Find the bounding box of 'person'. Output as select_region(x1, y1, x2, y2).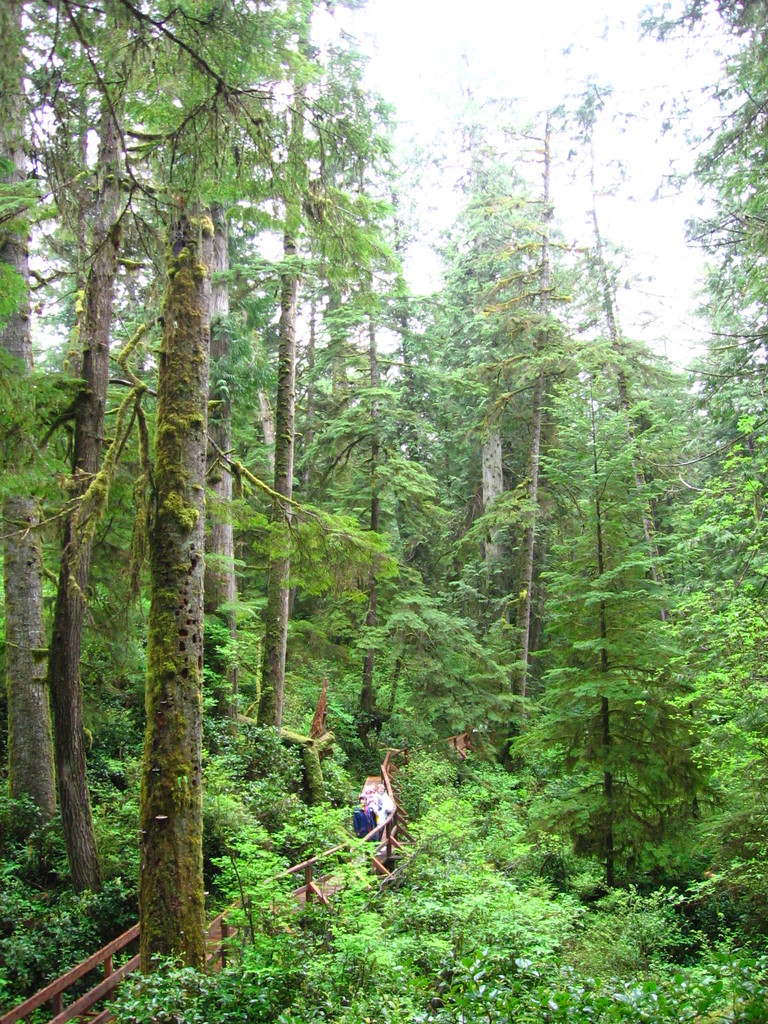
select_region(354, 793, 374, 840).
